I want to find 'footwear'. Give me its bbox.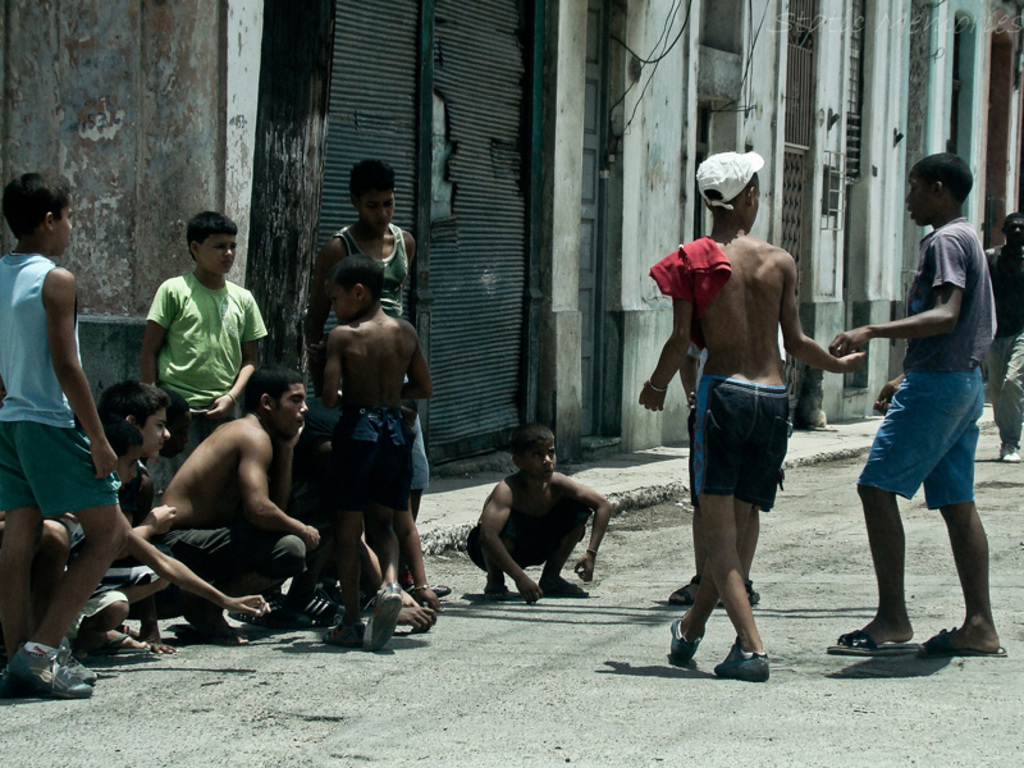
(667,616,701,664).
